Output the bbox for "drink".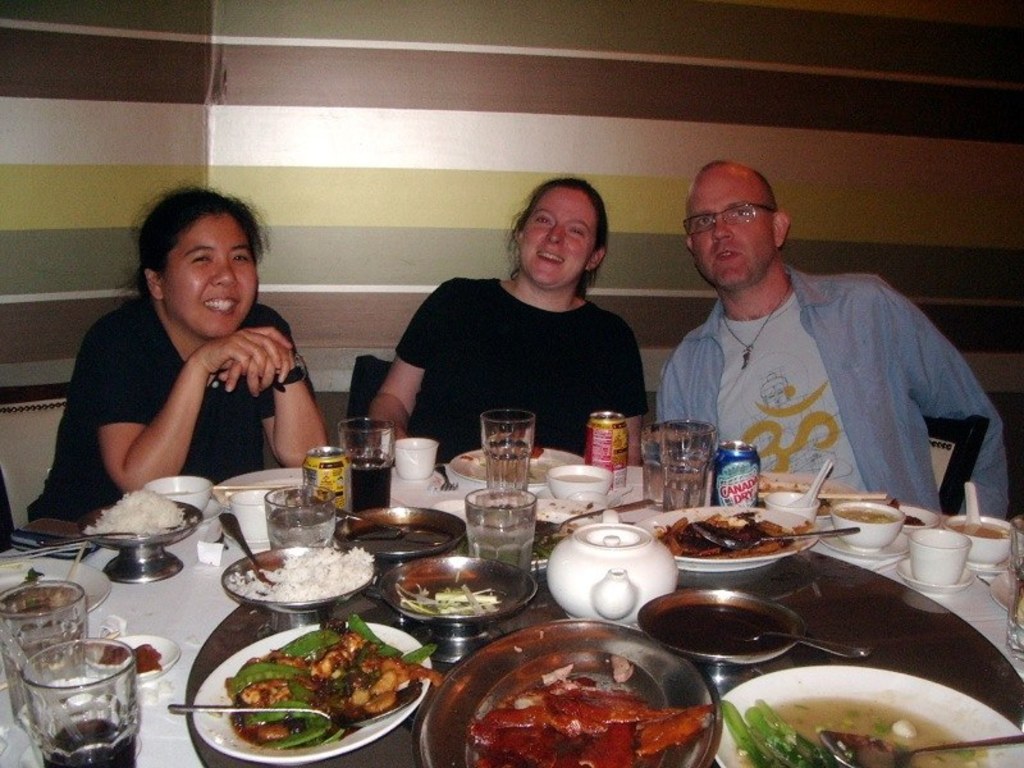
box(0, 586, 86, 737).
